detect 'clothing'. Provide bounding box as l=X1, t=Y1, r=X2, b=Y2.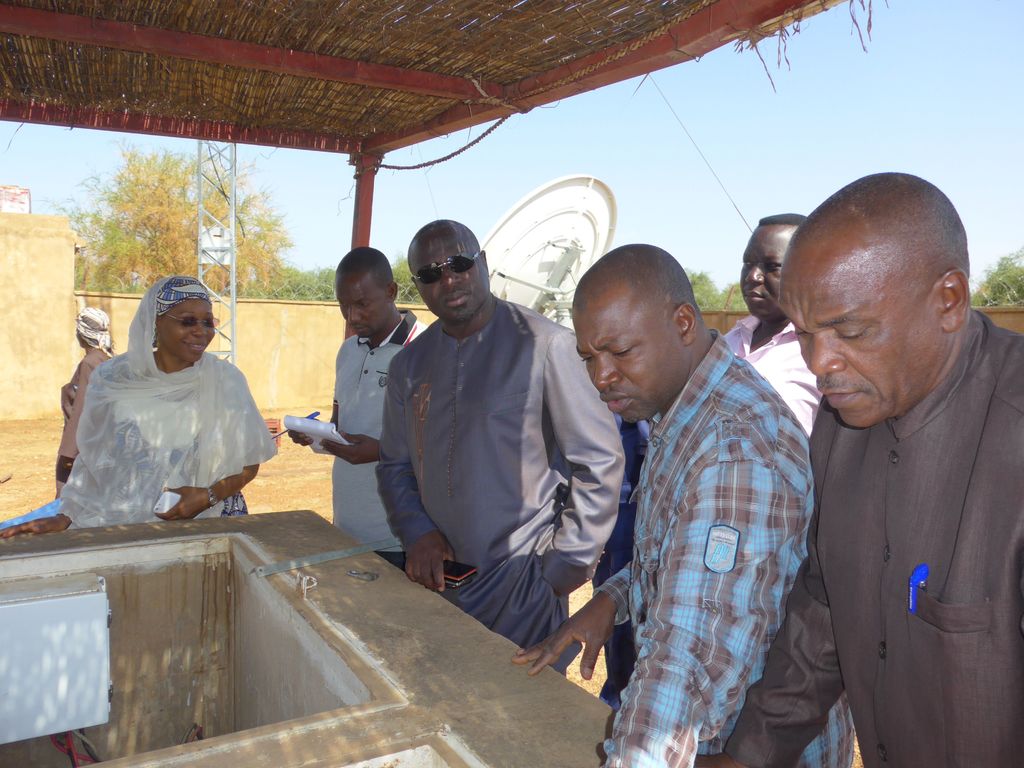
l=712, t=311, r=826, b=447.
